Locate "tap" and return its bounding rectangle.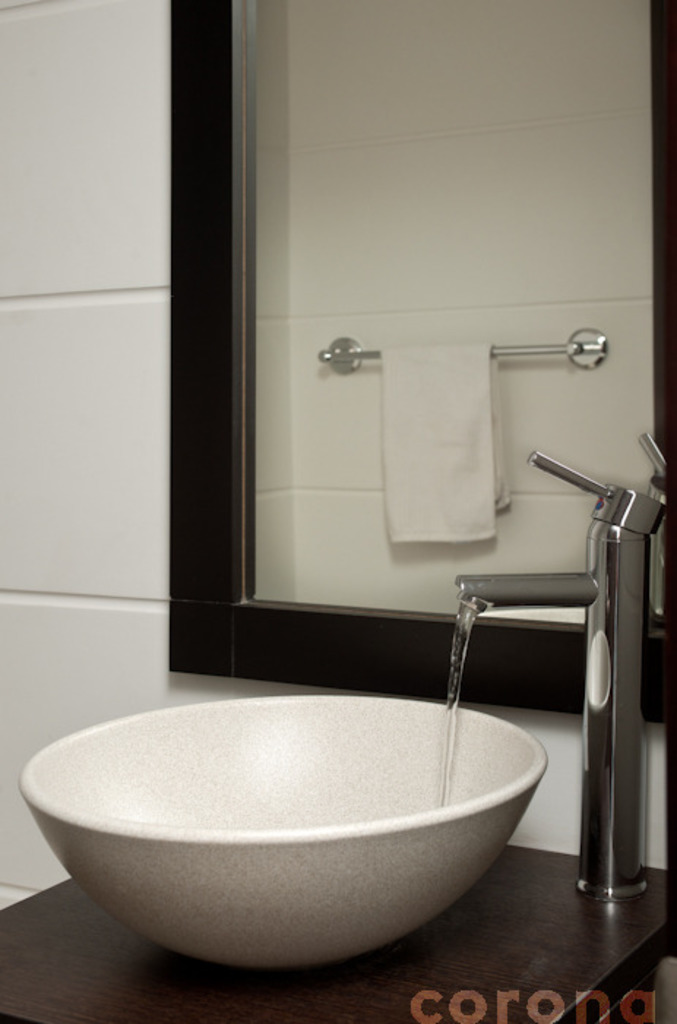
l=450, t=440, r=648, b=906.
